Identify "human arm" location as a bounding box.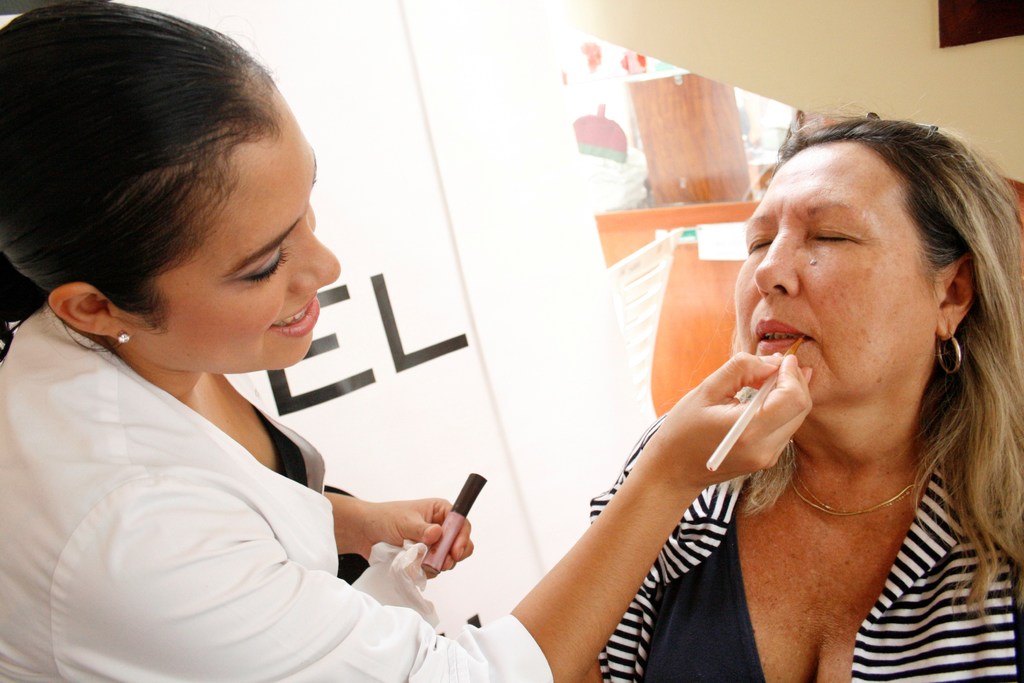
x1=98 y1=352 x2=810 y2=679.
